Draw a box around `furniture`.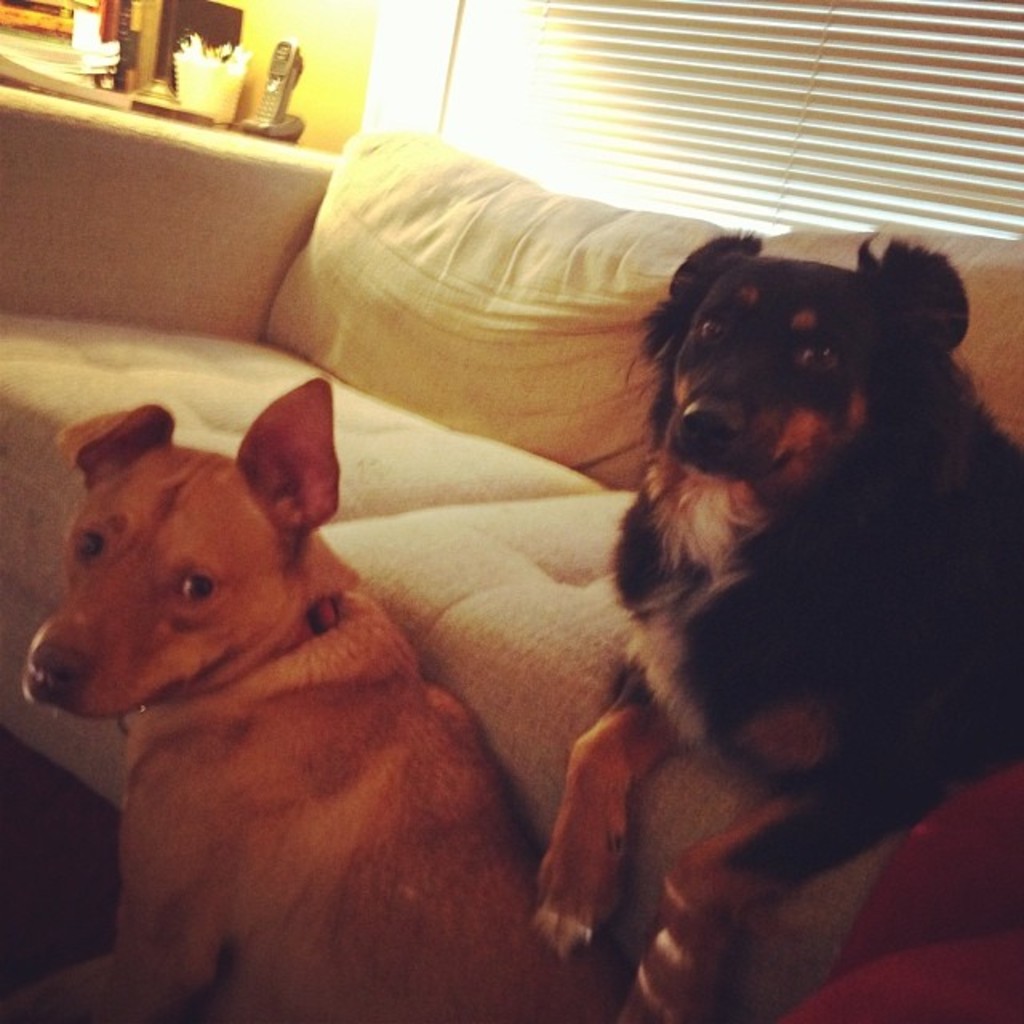
BBox(0, 86, 1022, 1022).
